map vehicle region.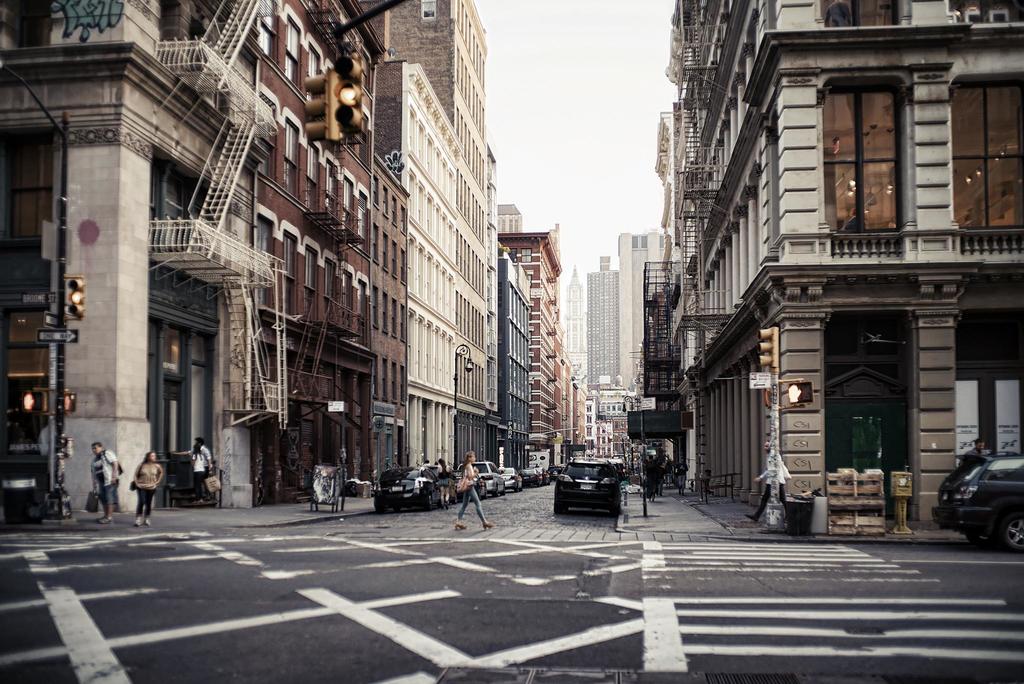
Mapped to left=556, top=460, right=639, bottom=523.
